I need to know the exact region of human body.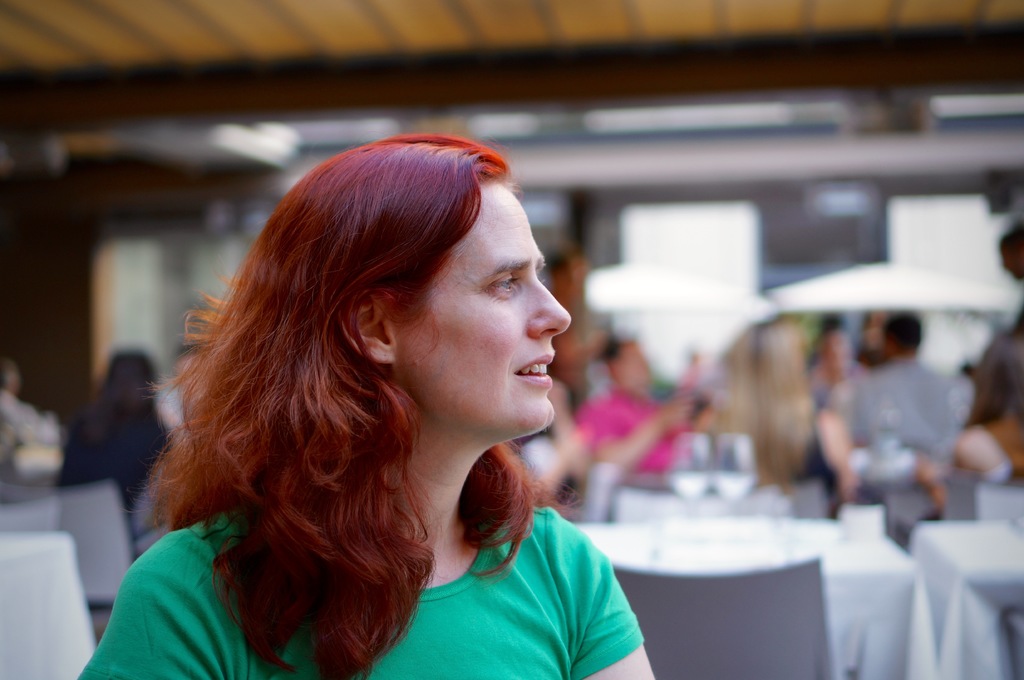
Region: box=[858, 306, 979, 524].
